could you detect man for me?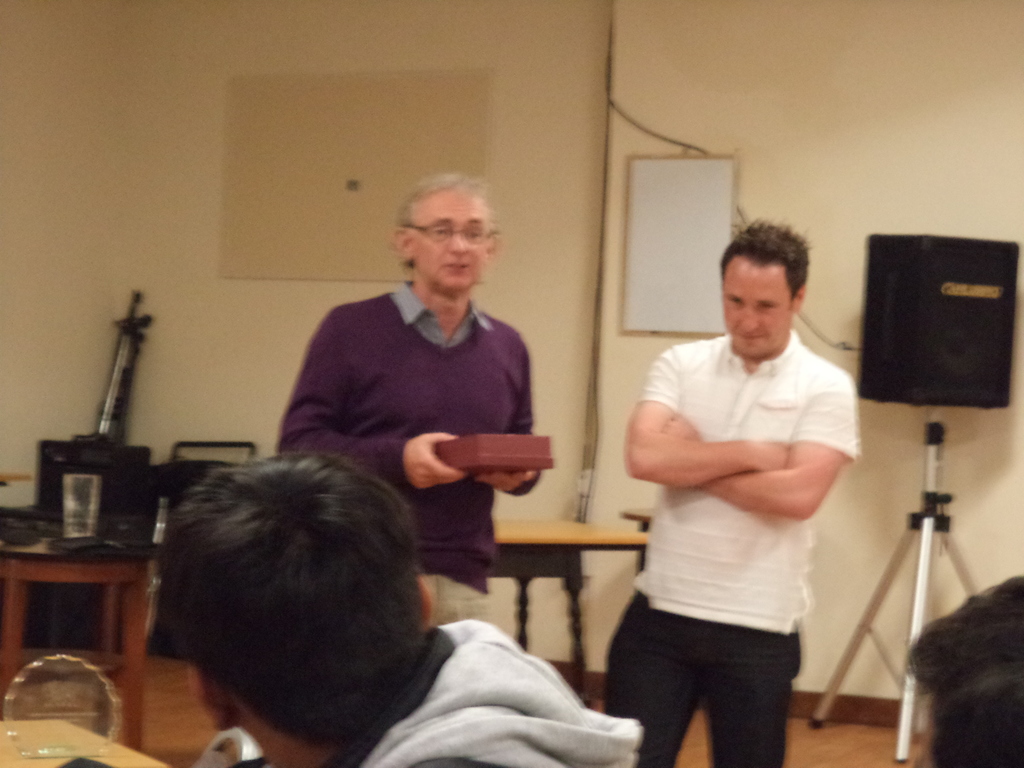
Detection result: x1=148 y1=452 x2=641 y2=767.
